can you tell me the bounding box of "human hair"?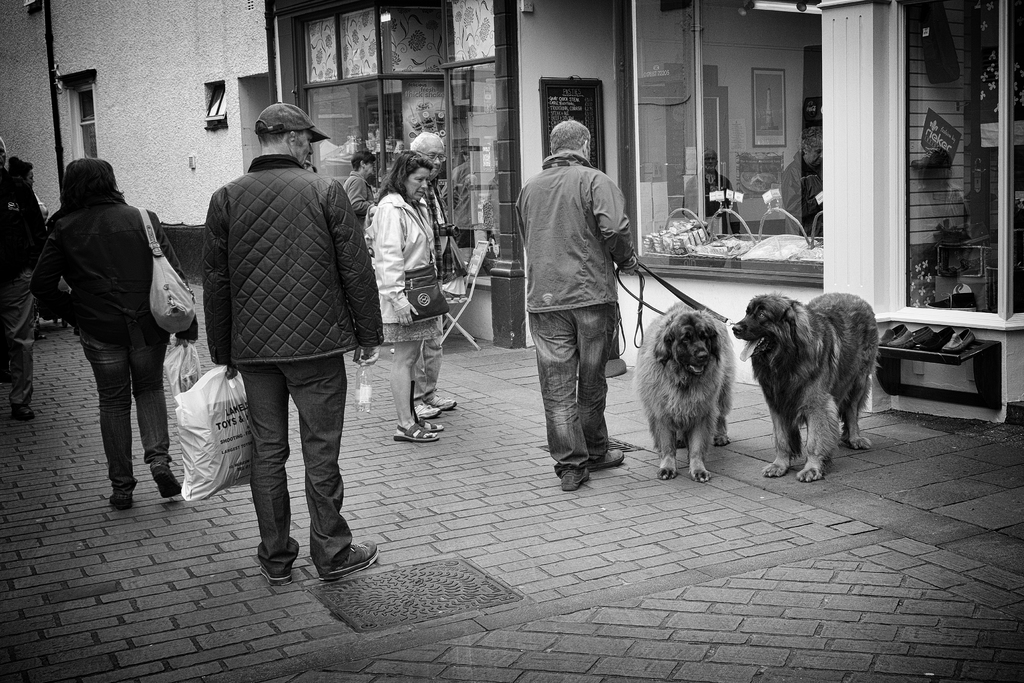
box(372, 150, 434, 204).
